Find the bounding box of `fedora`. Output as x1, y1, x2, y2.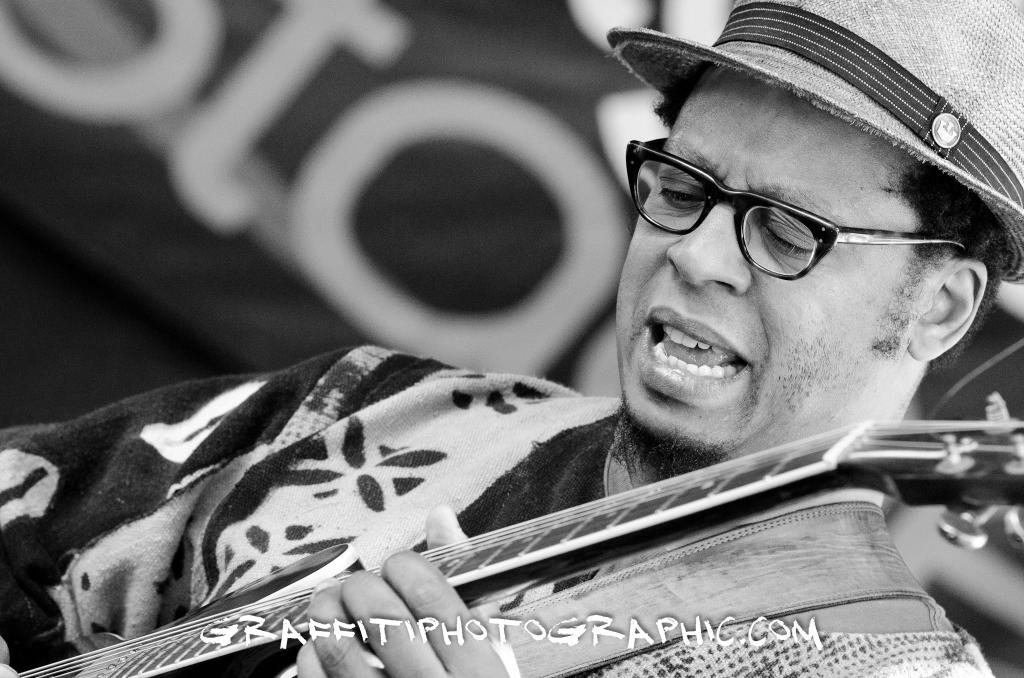
604, 0, 1023, 275.
